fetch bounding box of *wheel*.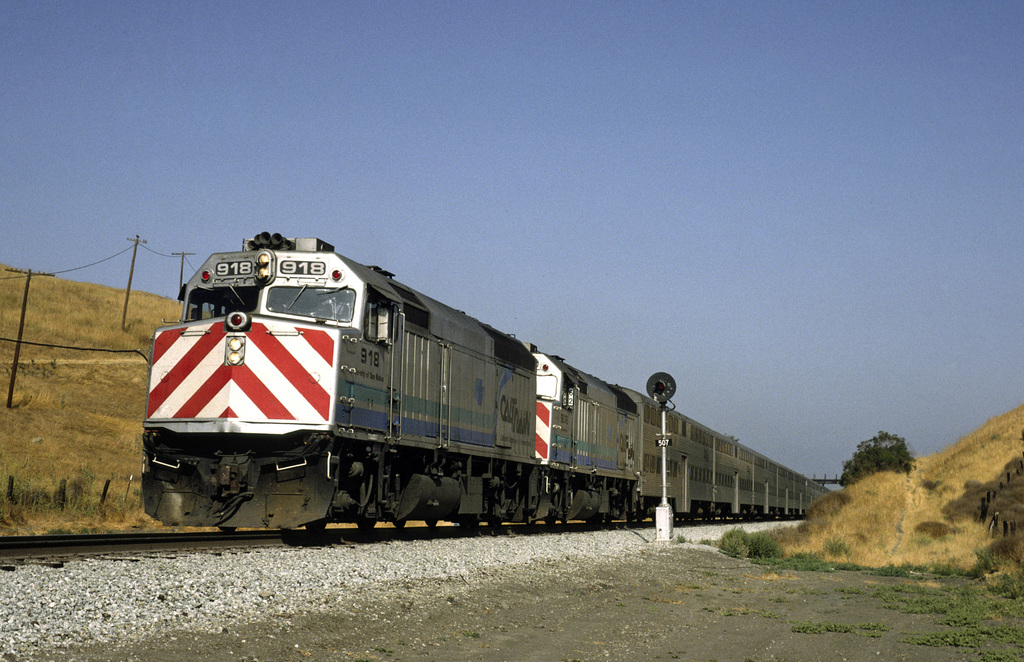
Bbox: rect(305, 521, 330, 533).
